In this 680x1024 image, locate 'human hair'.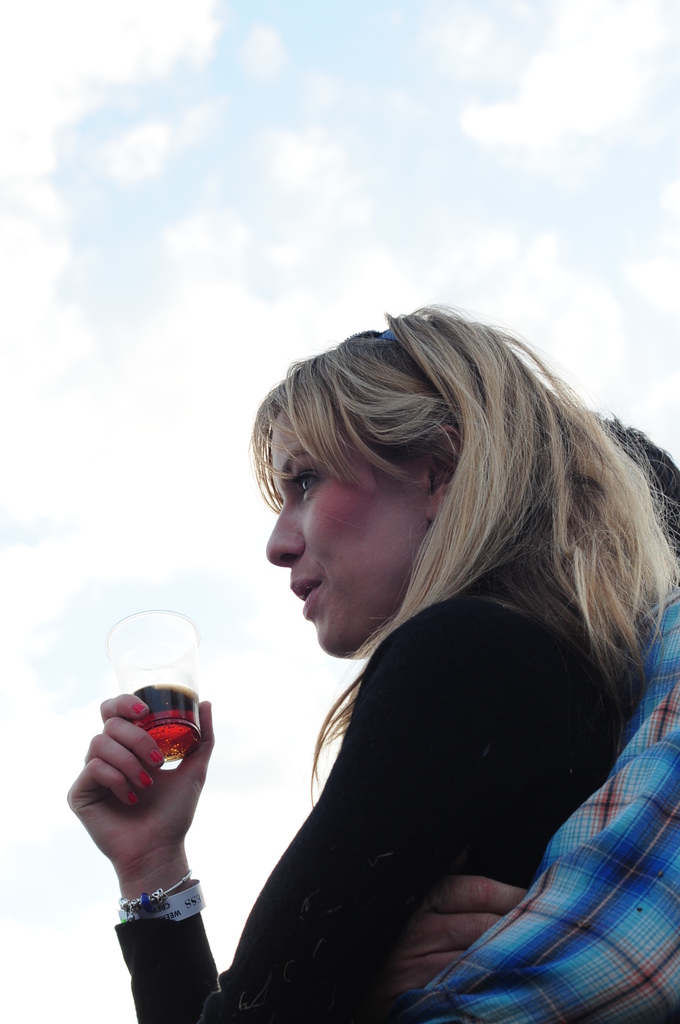
Bounding box: (588,413,679,557).
